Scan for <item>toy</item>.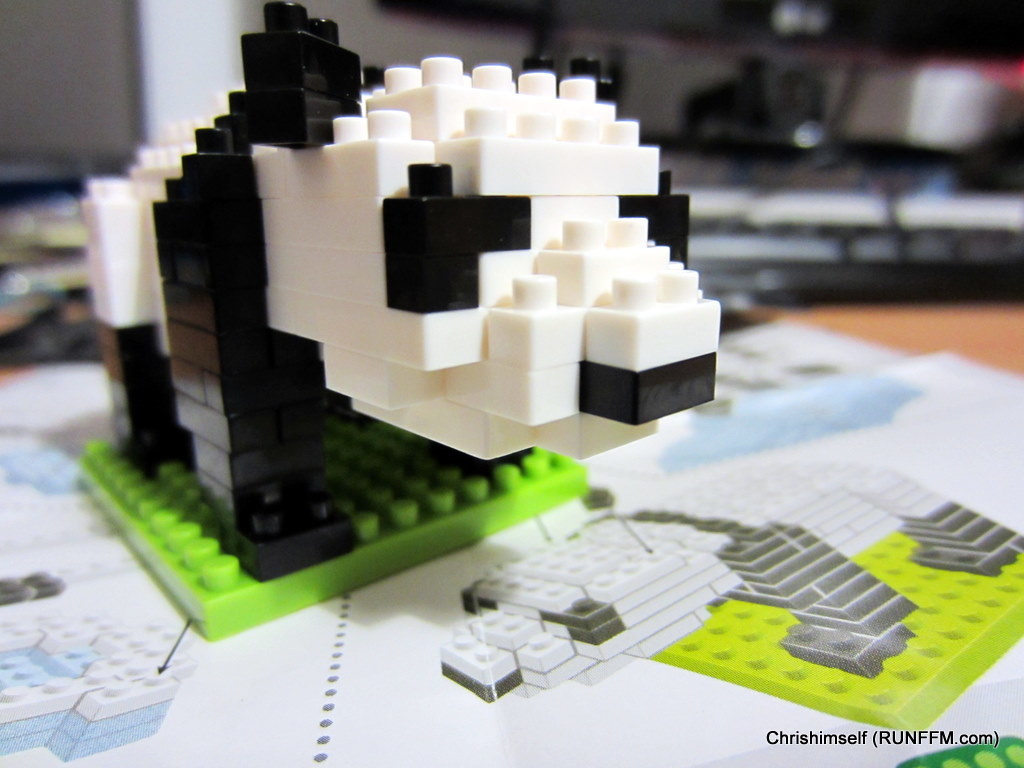
Scan result: bbox=(46, 0, 728, 654).
